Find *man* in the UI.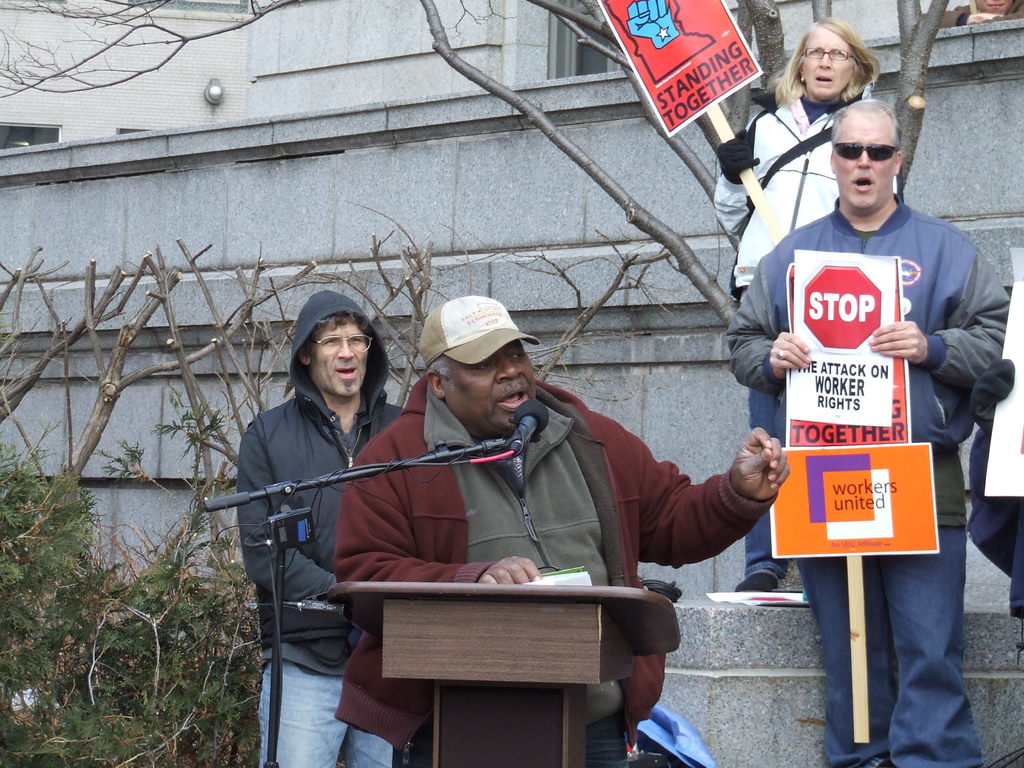
UI element at (left=237, top=287, right=413, bottom=767).
